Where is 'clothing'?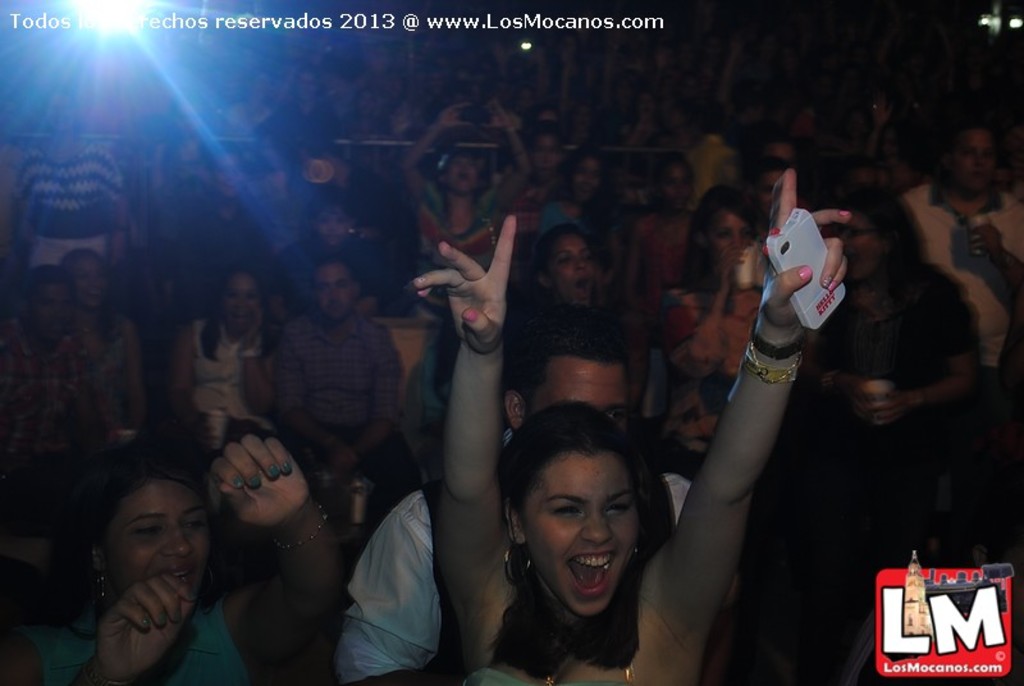
x1=271 y1=317 x2=416 y2=511.
